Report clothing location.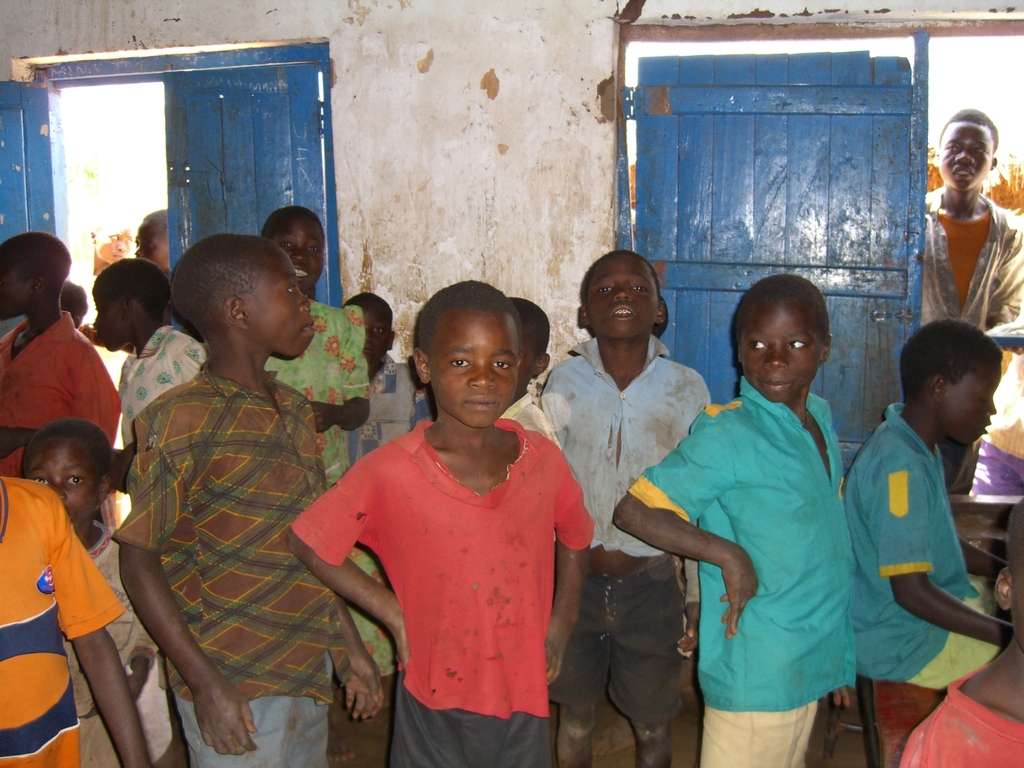
Report: locate(0, 303, 121, 494).
